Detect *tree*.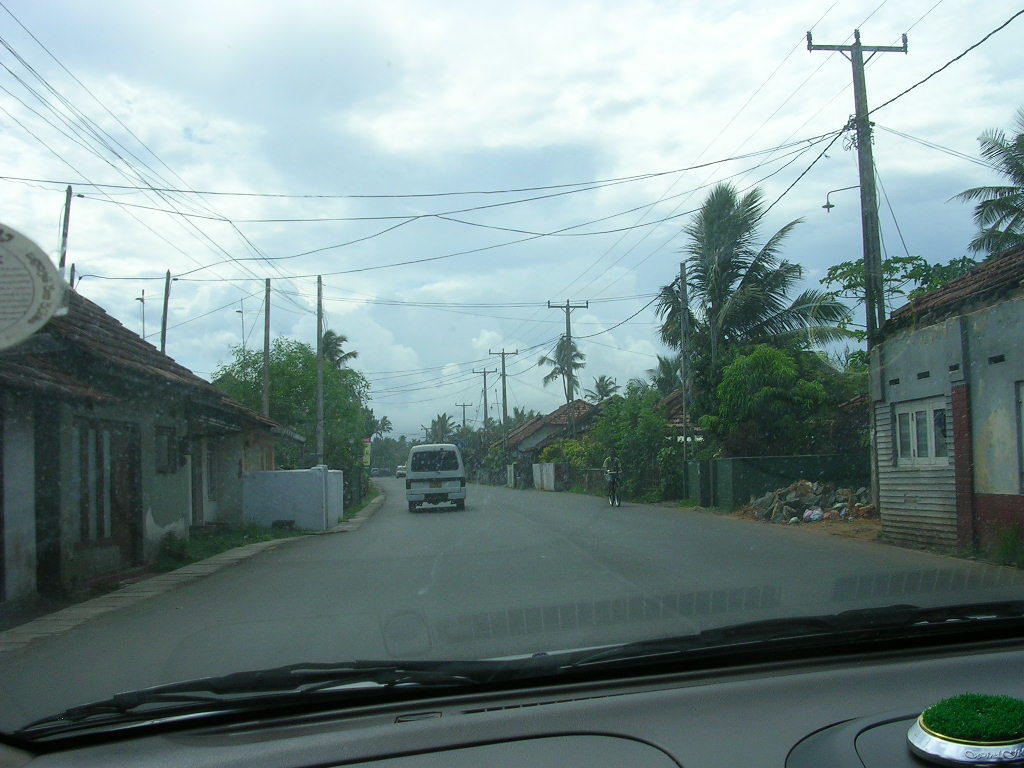
Detected at 949:104:1023:261.
